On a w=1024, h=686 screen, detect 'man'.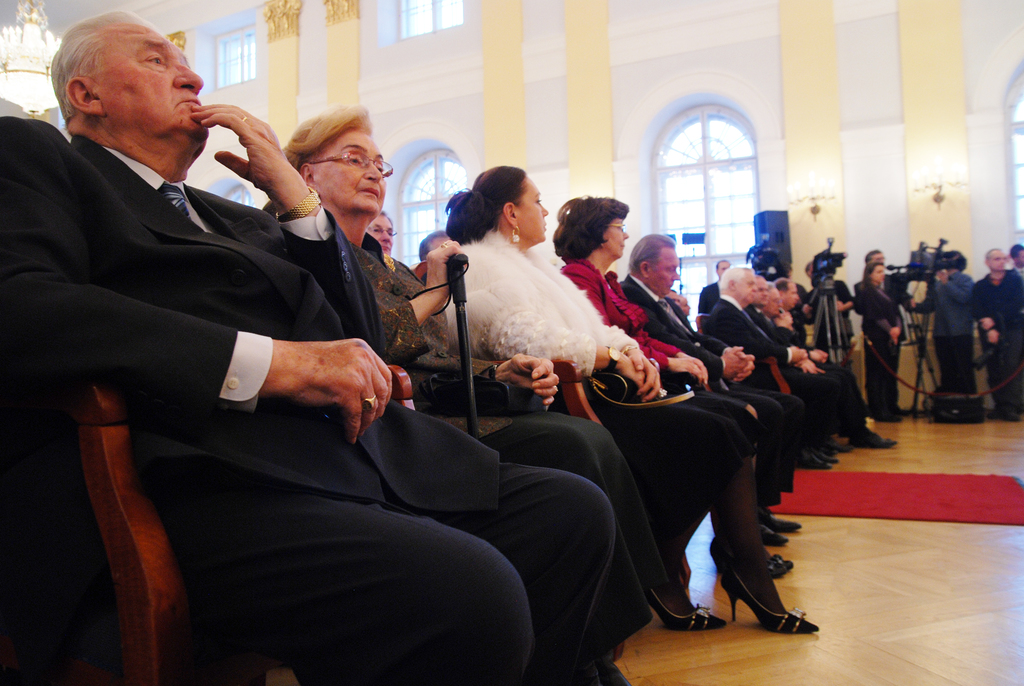
x1=1006 y1=247 x2=1022 y2=275.
